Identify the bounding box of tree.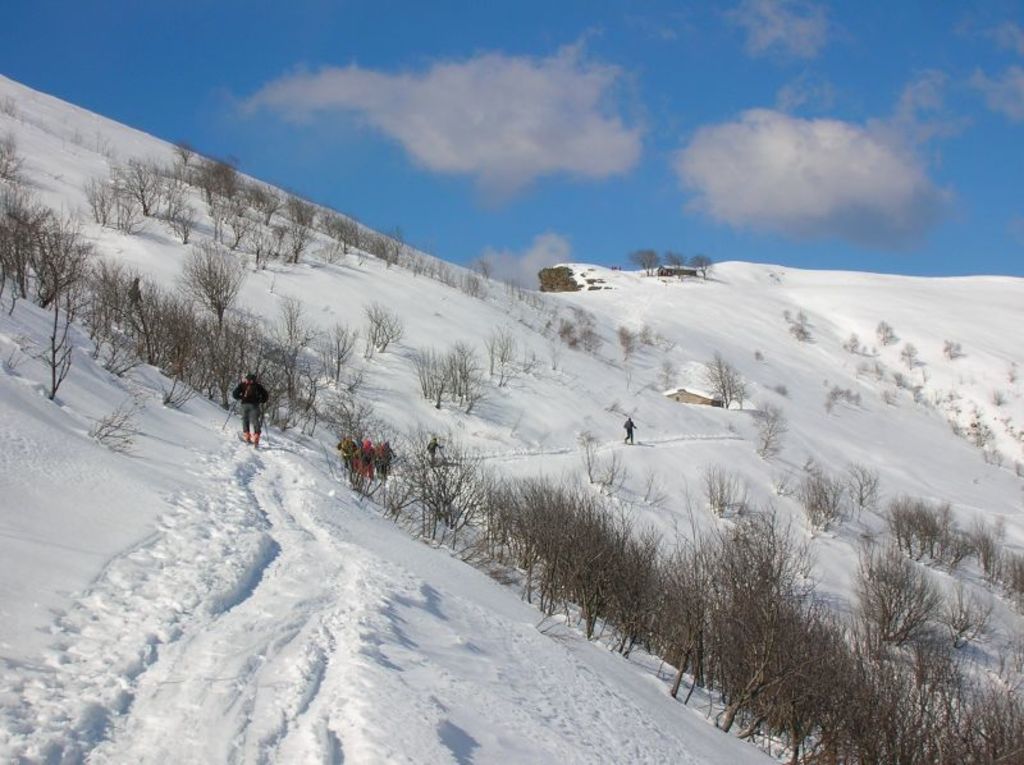
box(628, 247, 659, 274).
